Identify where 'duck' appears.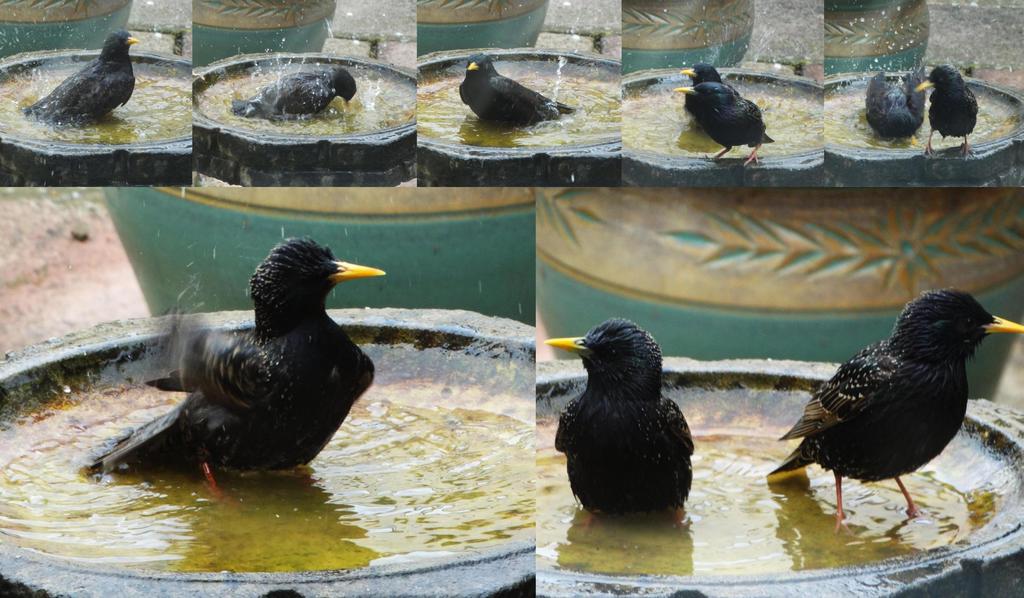
Appears at bbox(758, 286, 1023, 525).
